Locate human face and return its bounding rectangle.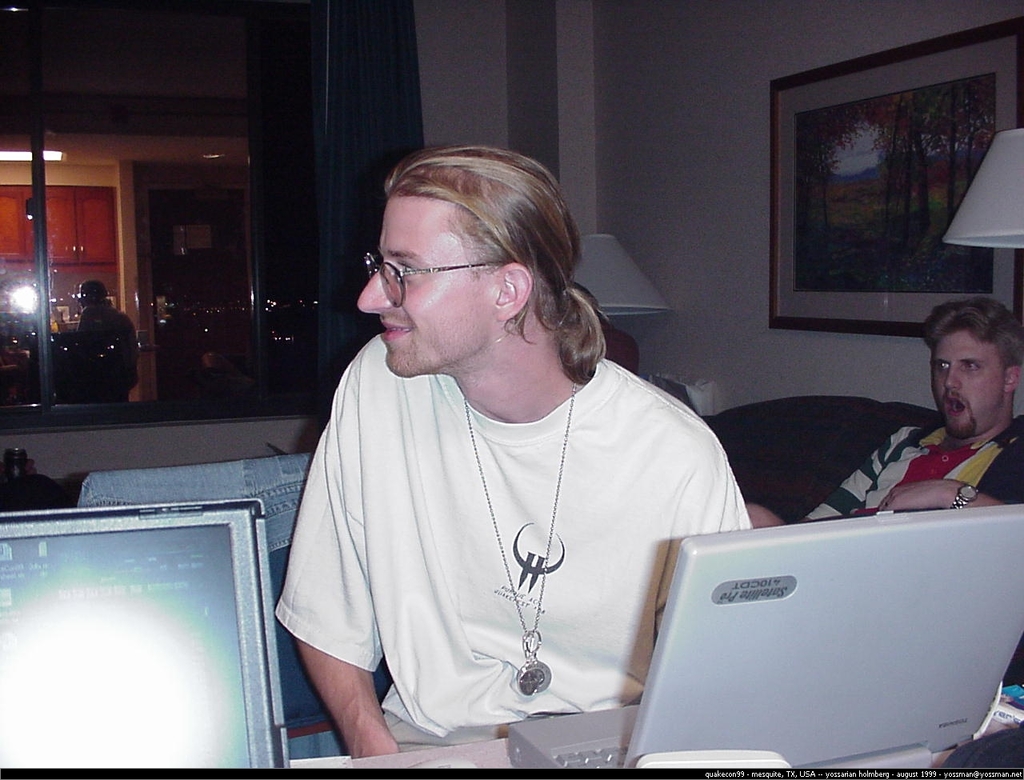
detection(357, 194, 491, 378).
